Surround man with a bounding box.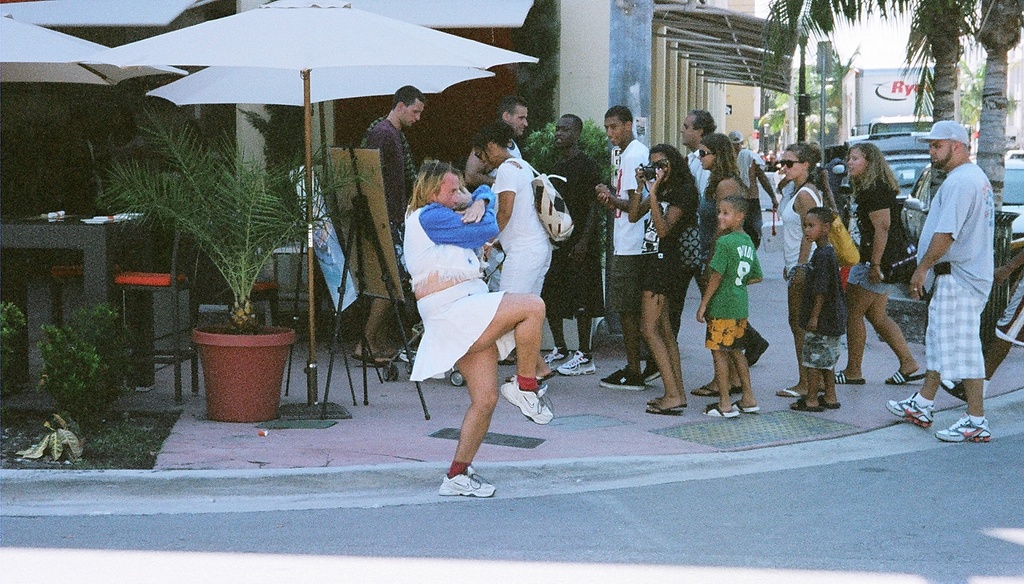
[x1=410, y1=159, x2=553, y2=501].
